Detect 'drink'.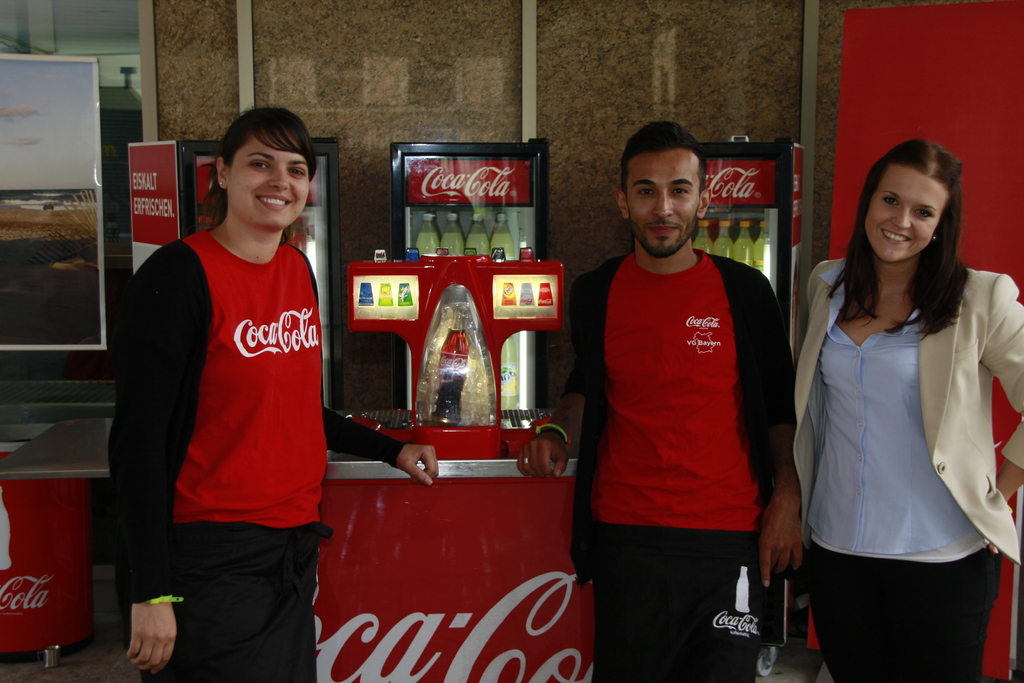
Detected at select_region(489, 210, 522, 260).
